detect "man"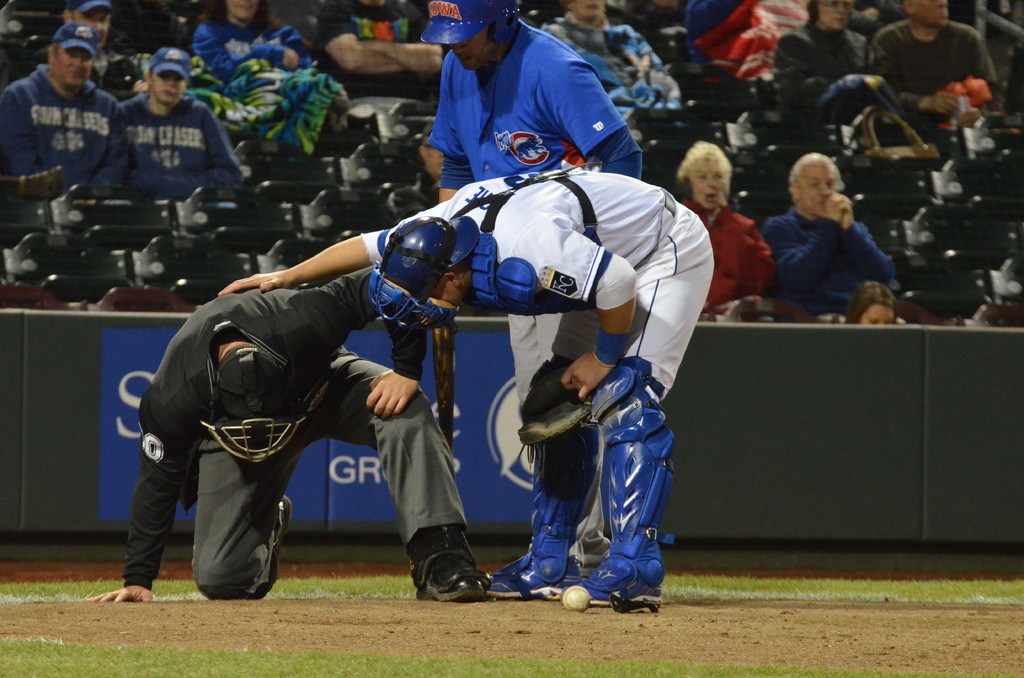
<box>870,0,1007,129</box>
